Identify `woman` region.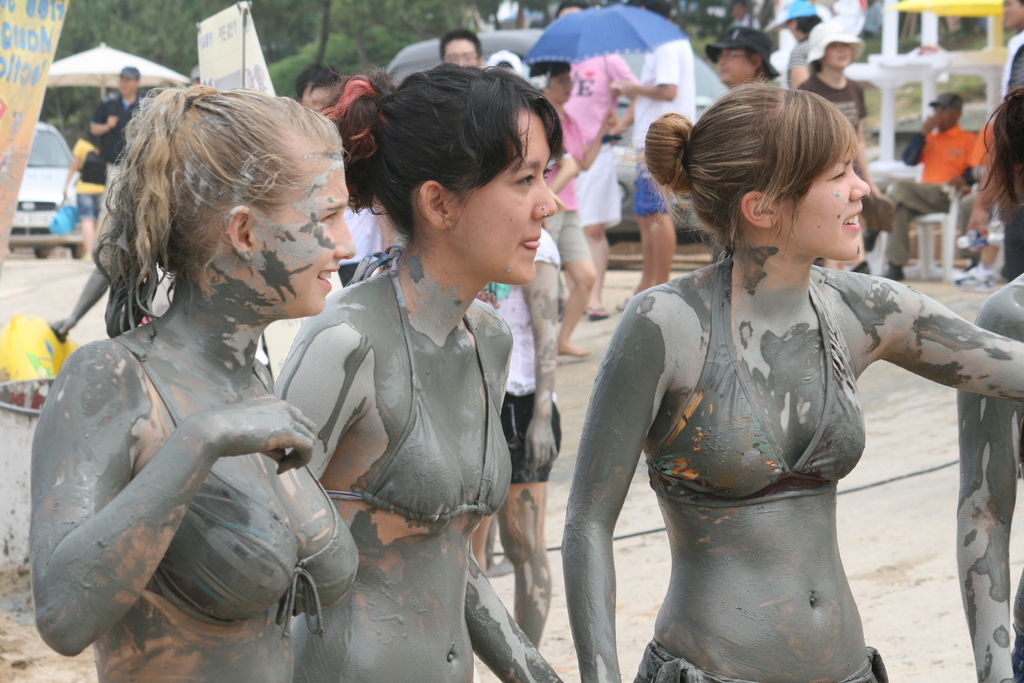
Region: 275 85 590 613.
